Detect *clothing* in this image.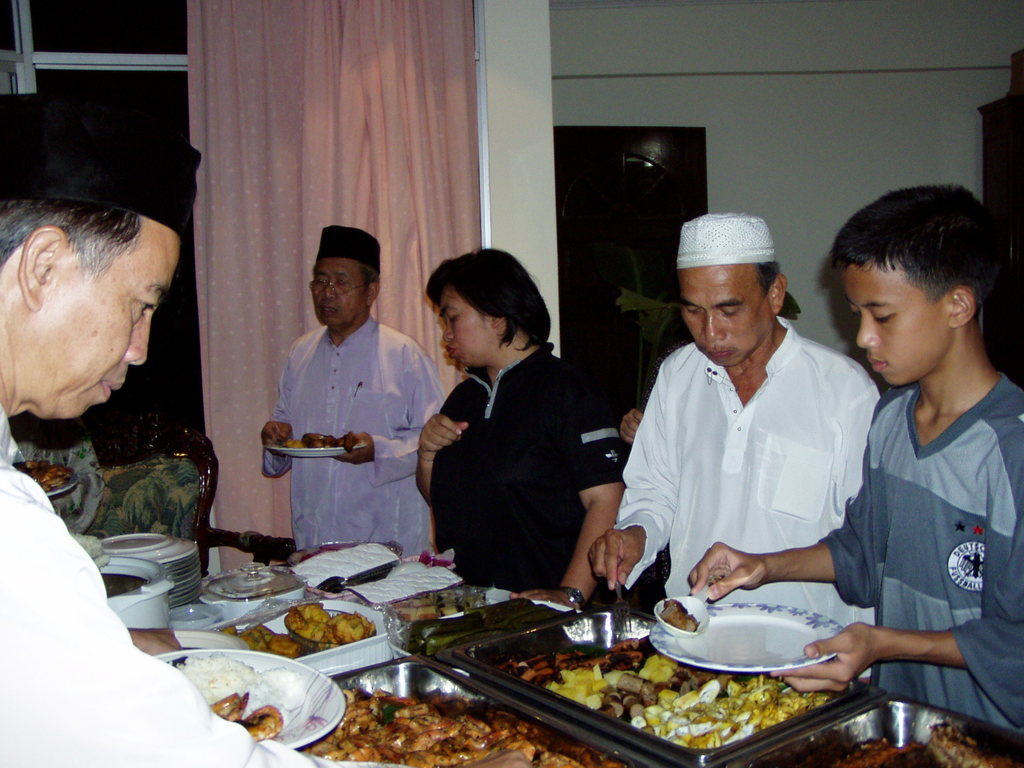
Detection: bbox=(436, 341, 624, 610).
